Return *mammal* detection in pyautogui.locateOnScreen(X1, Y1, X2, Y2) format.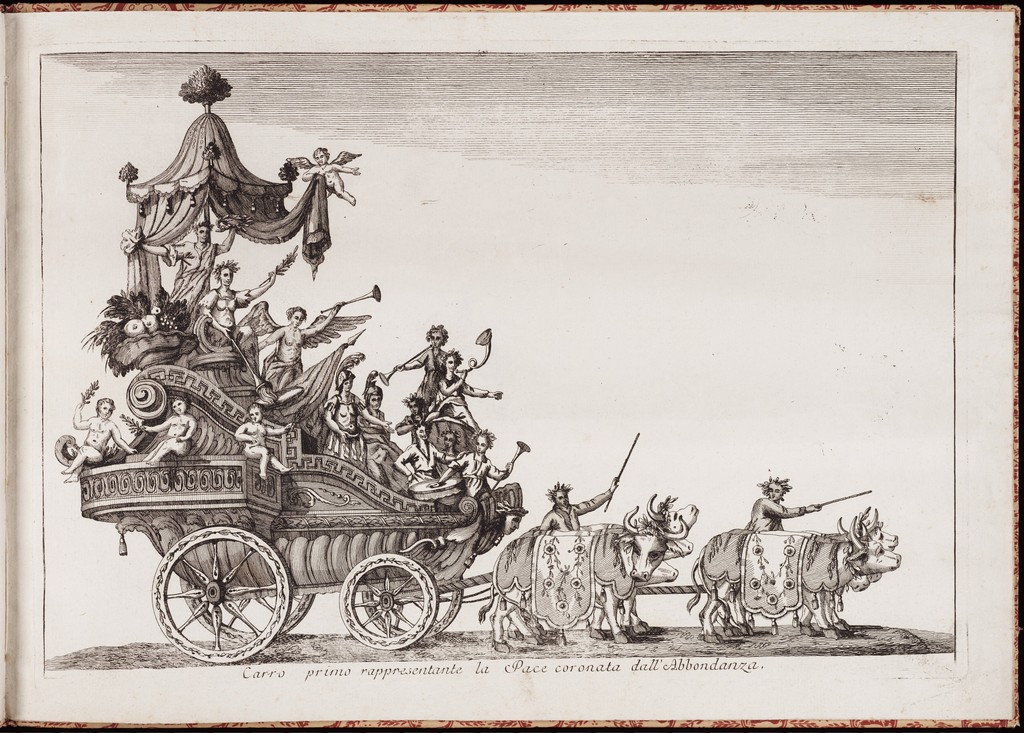
pyautogui.locateOnScreen(399, 425, 458, 494).
